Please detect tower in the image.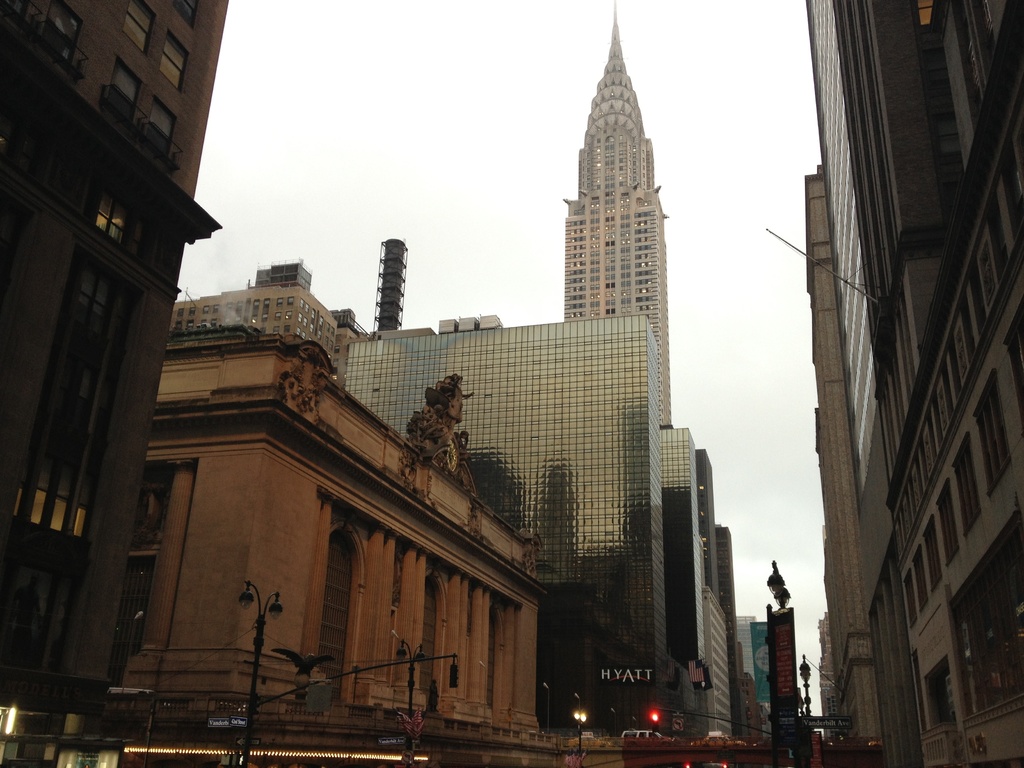
178 260 338 369.
